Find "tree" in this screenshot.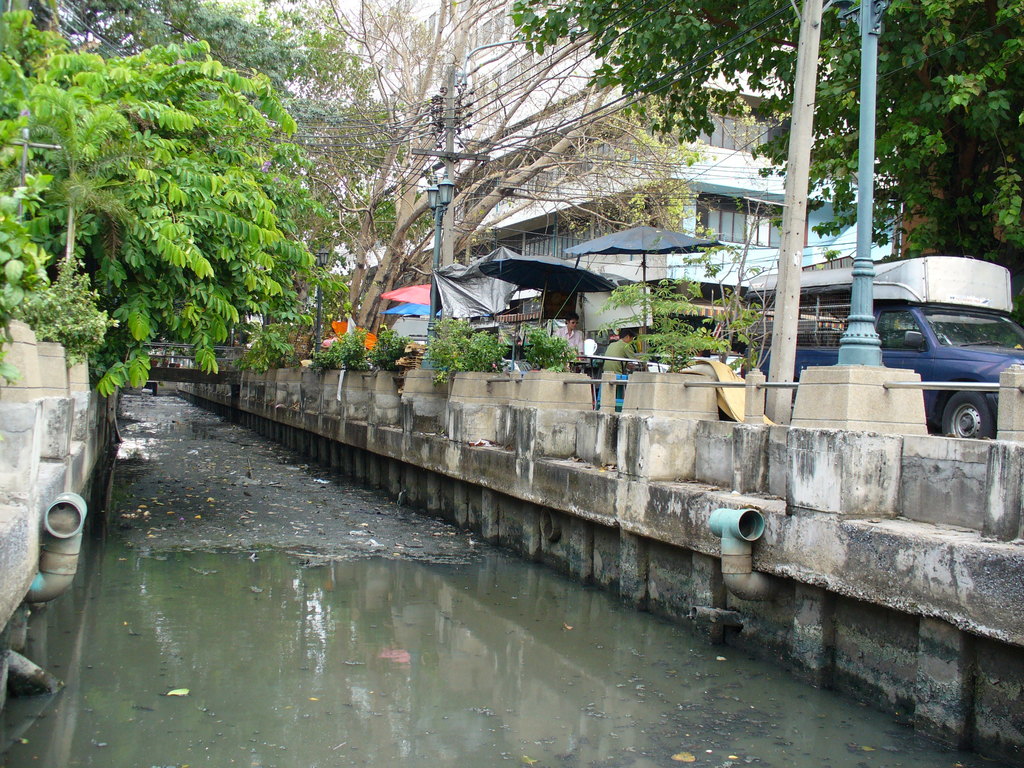
The bounding box for "tree" is l=302, t=0, r=714, b=397.
